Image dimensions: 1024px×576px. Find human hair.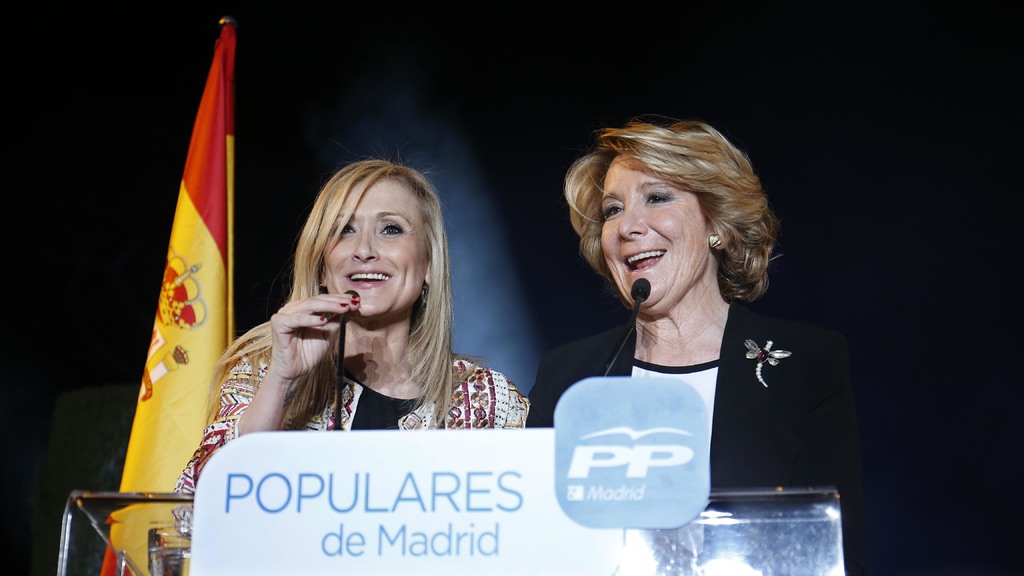
pyautogui.locateOnScreen(207, 141, 493, 426).
